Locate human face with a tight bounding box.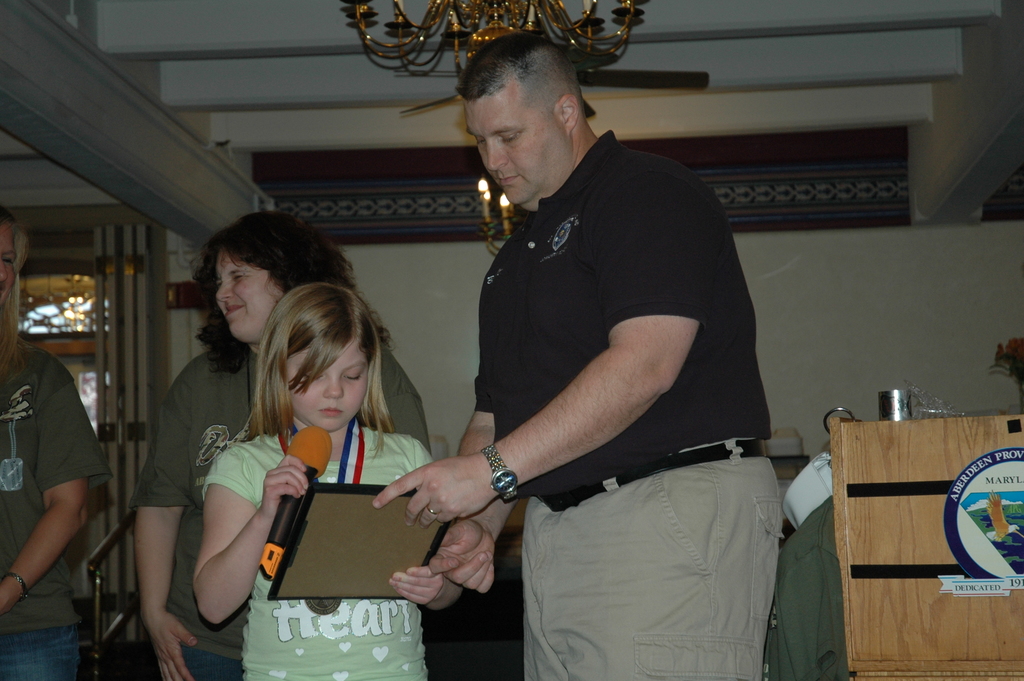
rect(285, 338, 372, 434).
